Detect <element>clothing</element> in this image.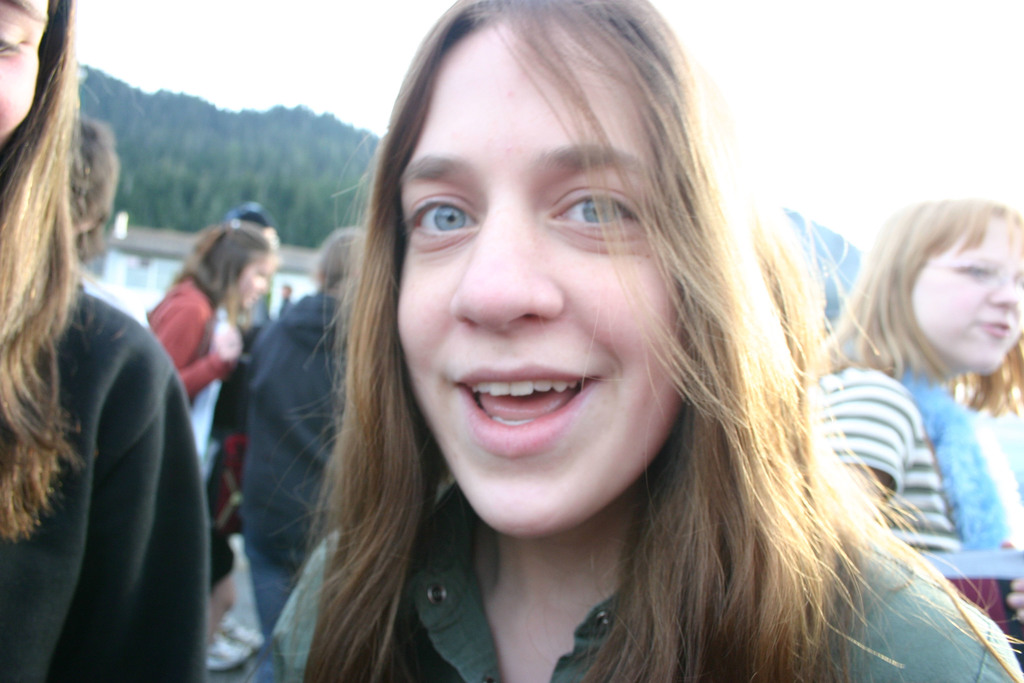
Detection: [x1=257, y1=406, x2=1023, y2=682].
